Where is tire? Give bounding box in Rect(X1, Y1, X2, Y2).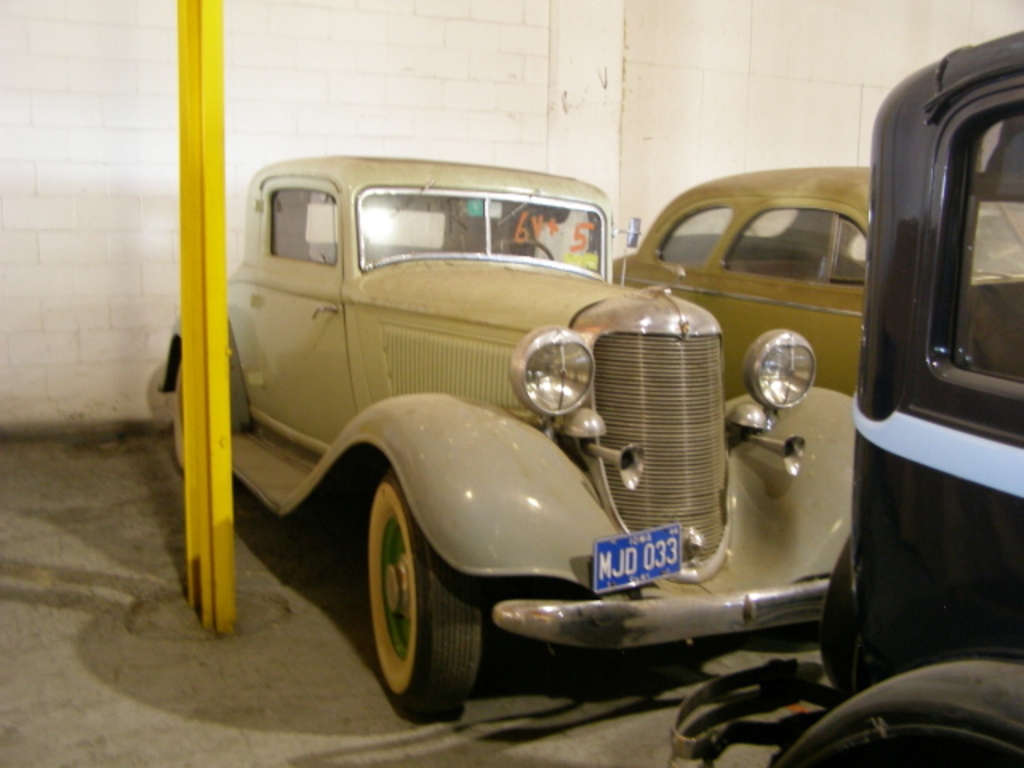
Rect(170, 346, 187, 470).
